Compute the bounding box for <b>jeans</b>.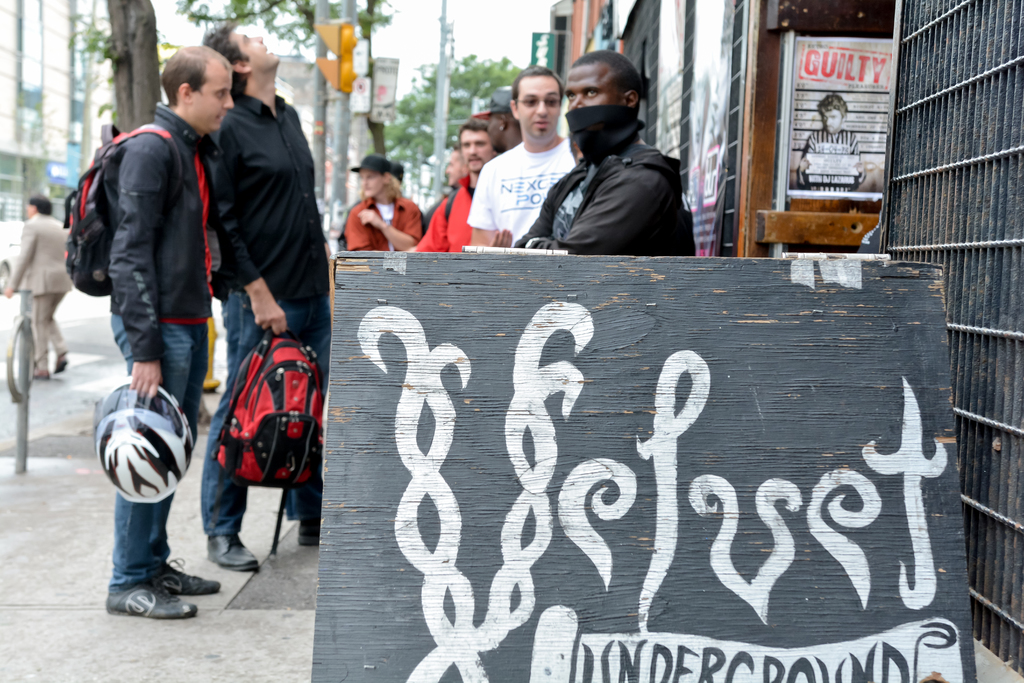
<region>2, 299, 73, 386</region>.
